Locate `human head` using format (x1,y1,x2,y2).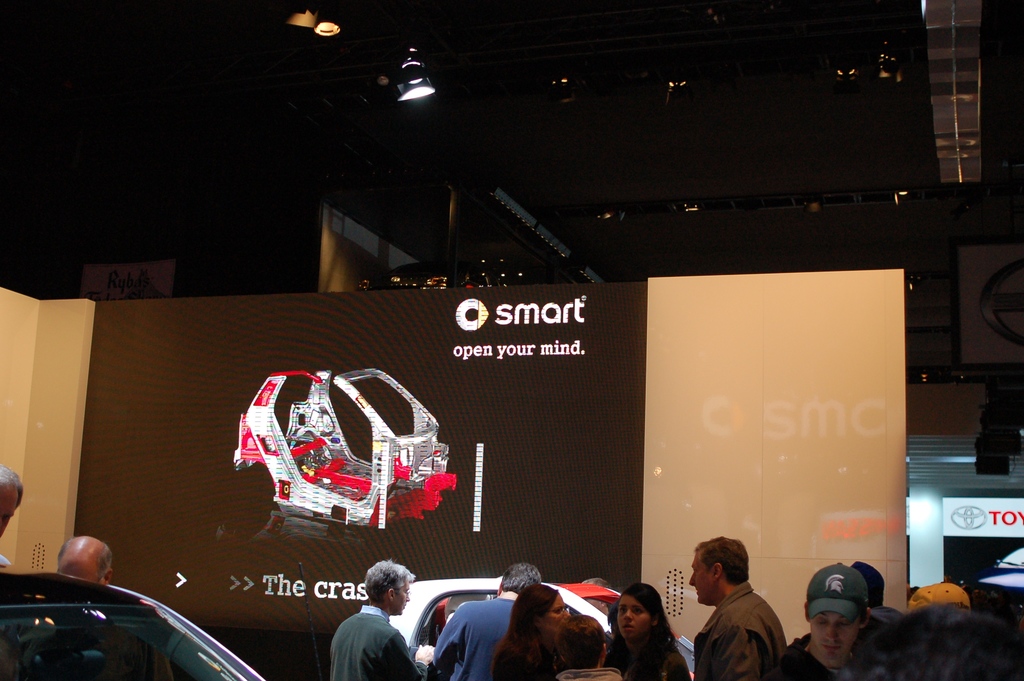
(907,584,964,629).
